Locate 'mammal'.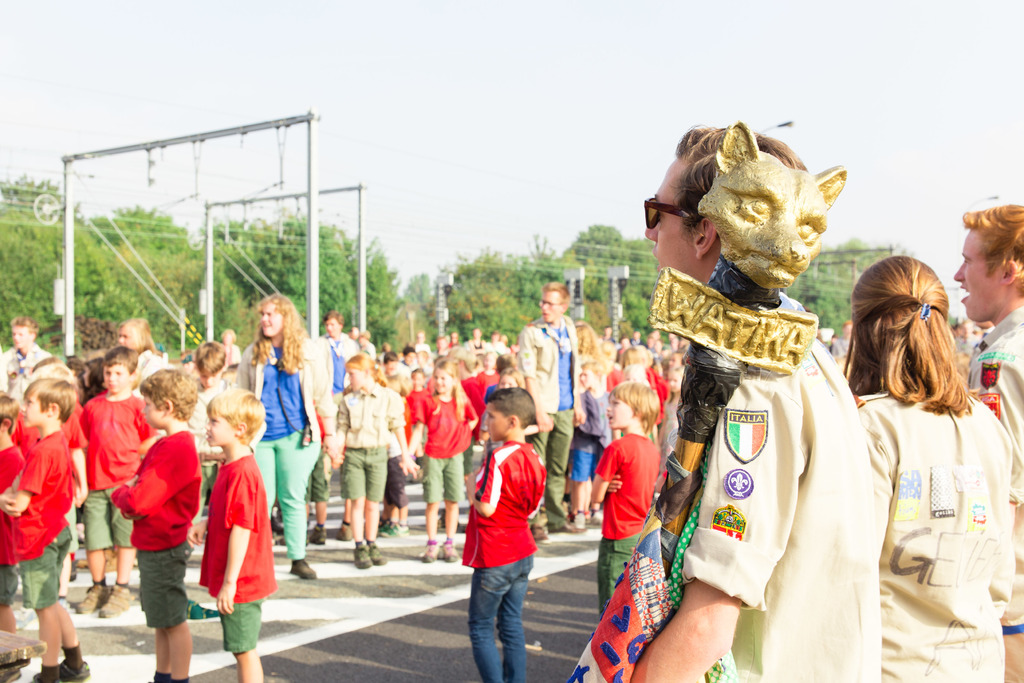
Bounding box: pyautogui.locateOnScreen(457, 387, 548, 682).
